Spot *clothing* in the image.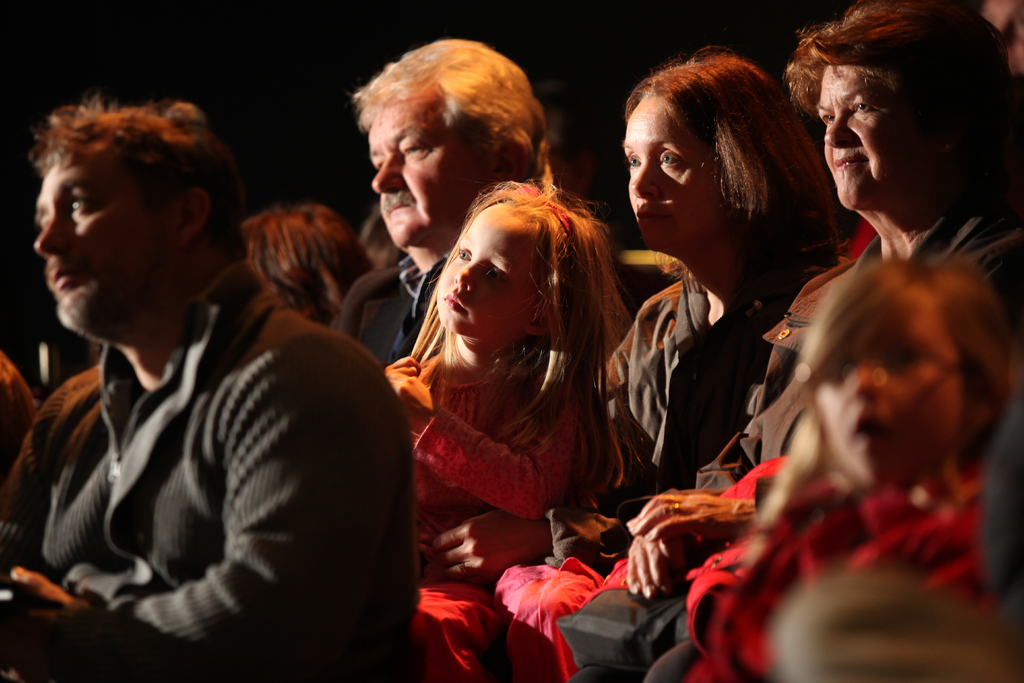
*clothing* found at x1=17, y1=224, x2=408, y2=664.
